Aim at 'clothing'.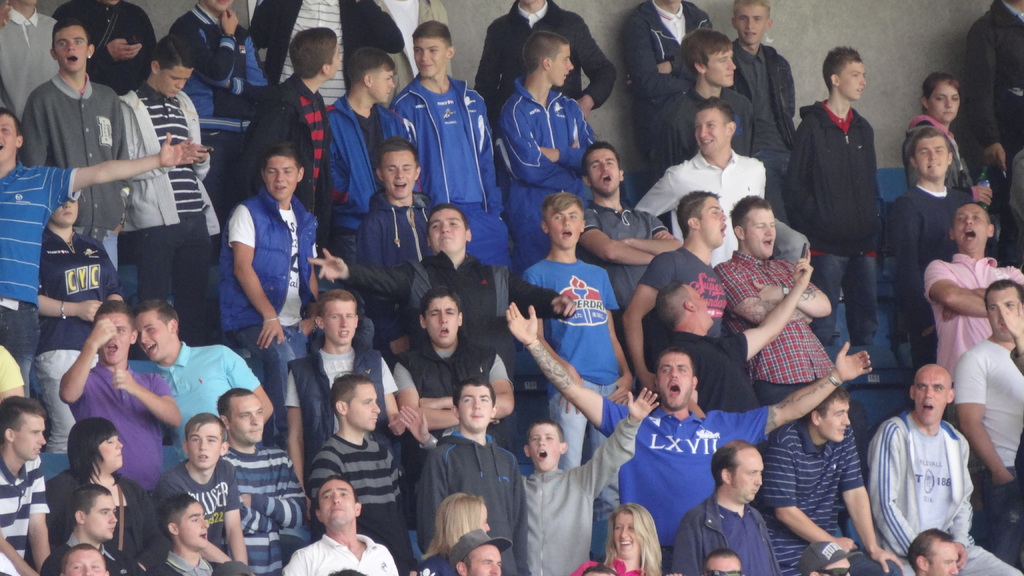
Aimed at box(783, 97, 879, 258).
